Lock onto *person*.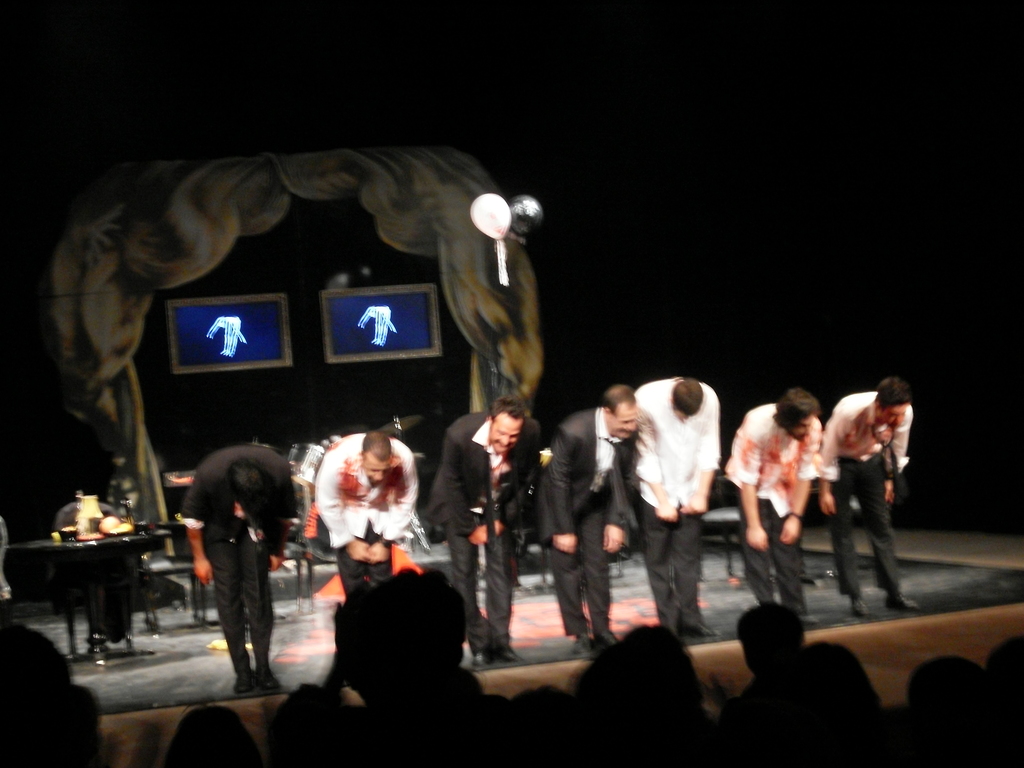
Locked: pyautogui.locateOnScreen(312, 424, 420, 604).
